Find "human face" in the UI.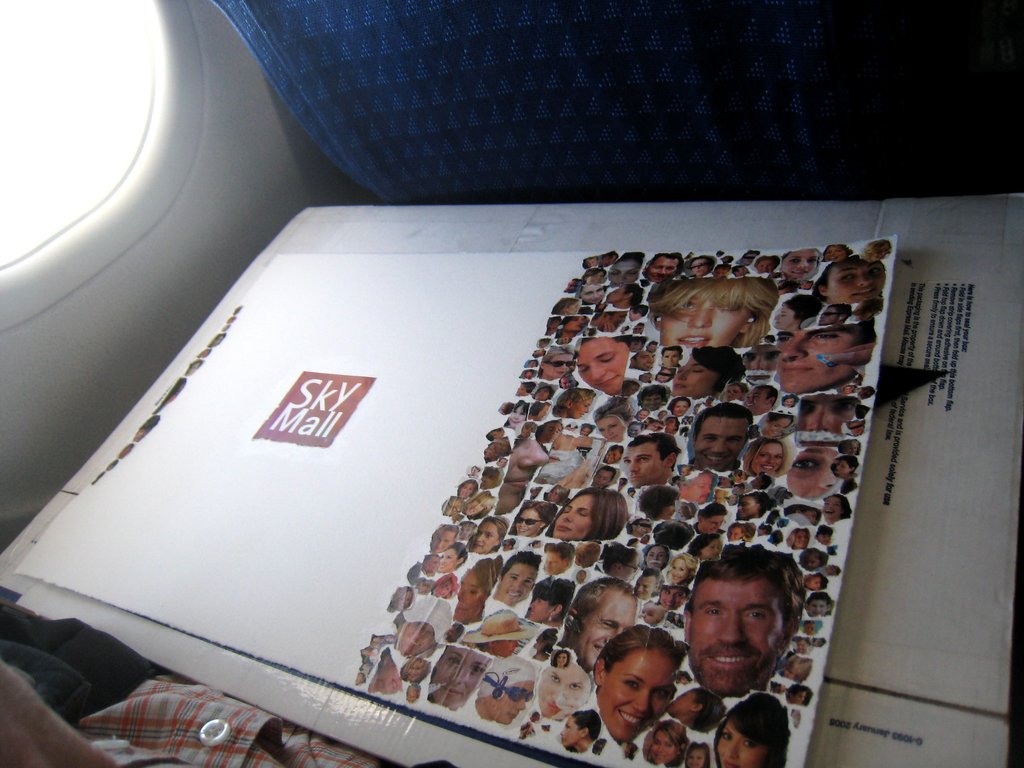
UI element at [521, 369, 531, 378].
